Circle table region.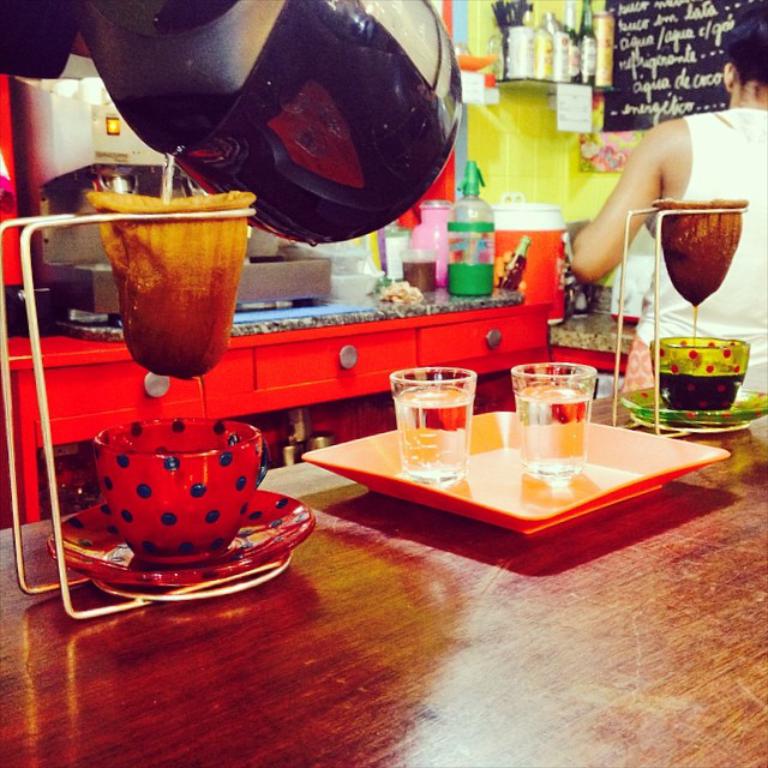
Region: select_region(0, 386, 767, 767).
